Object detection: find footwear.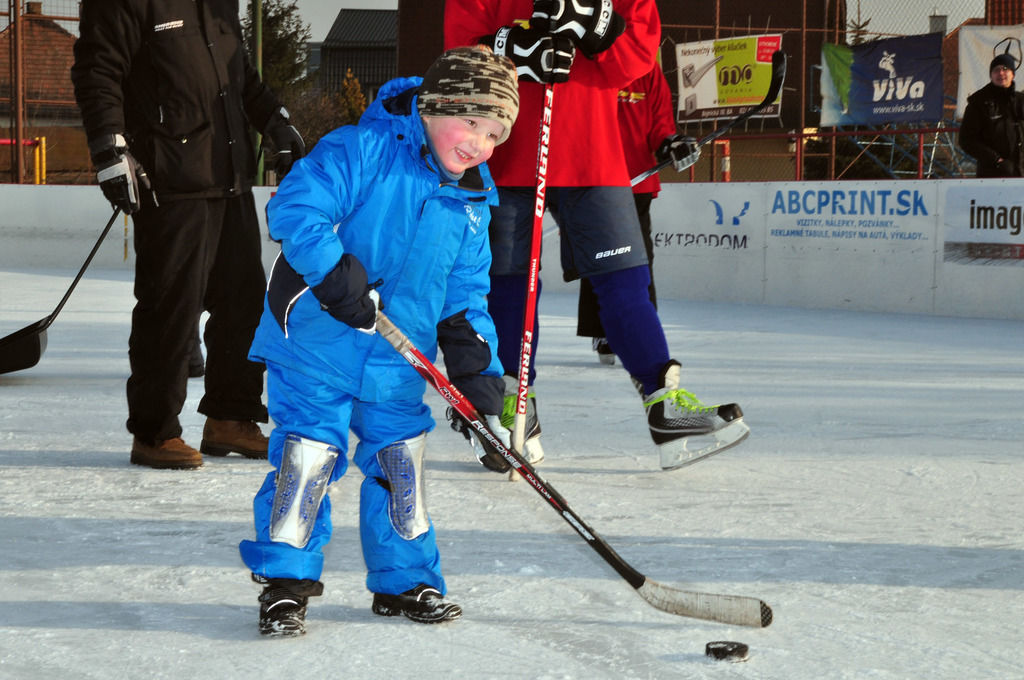
x1=372, y1=584, x2=464, y2=621.
